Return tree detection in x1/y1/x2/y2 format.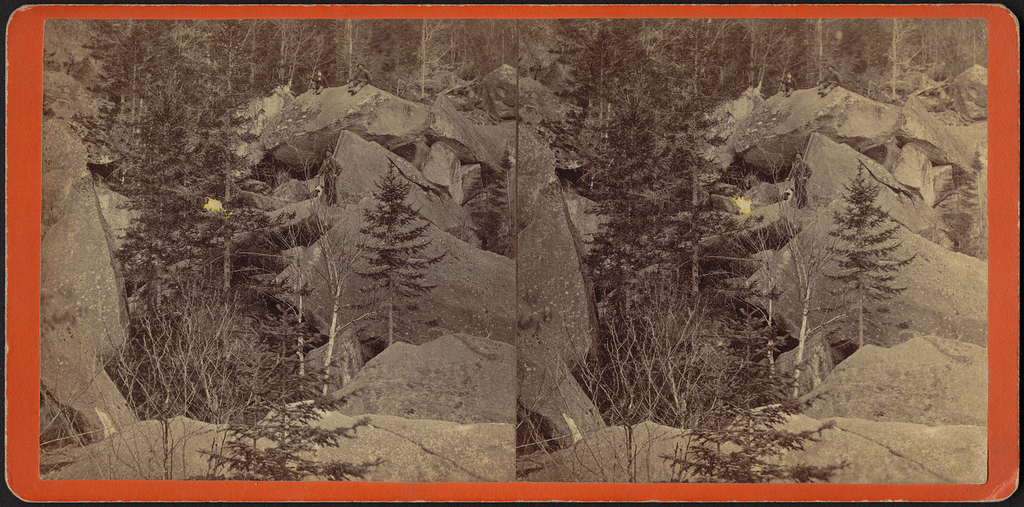
86/17/188/191.
